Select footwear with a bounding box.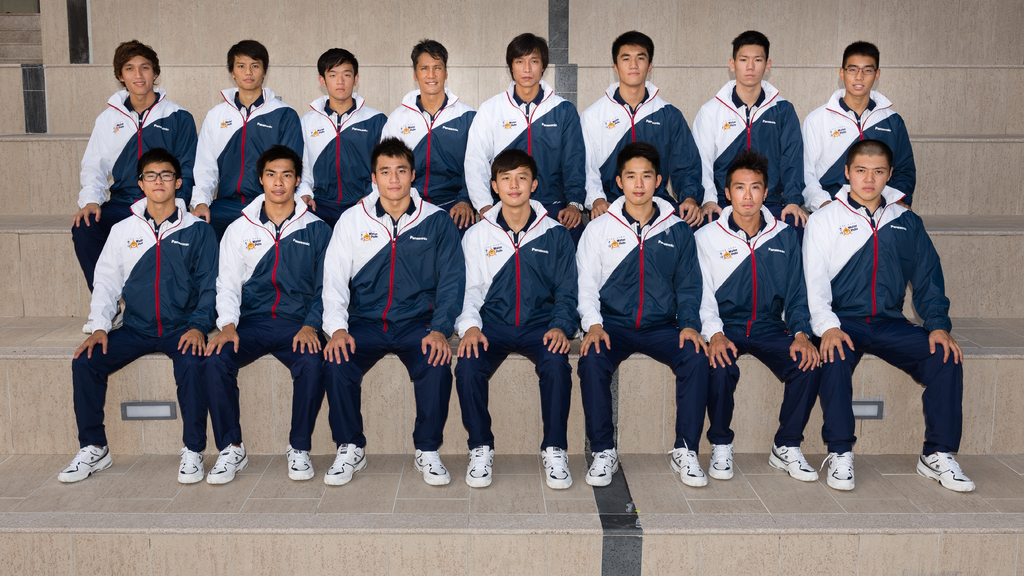
l=285, t=440, r=312, b=478.
